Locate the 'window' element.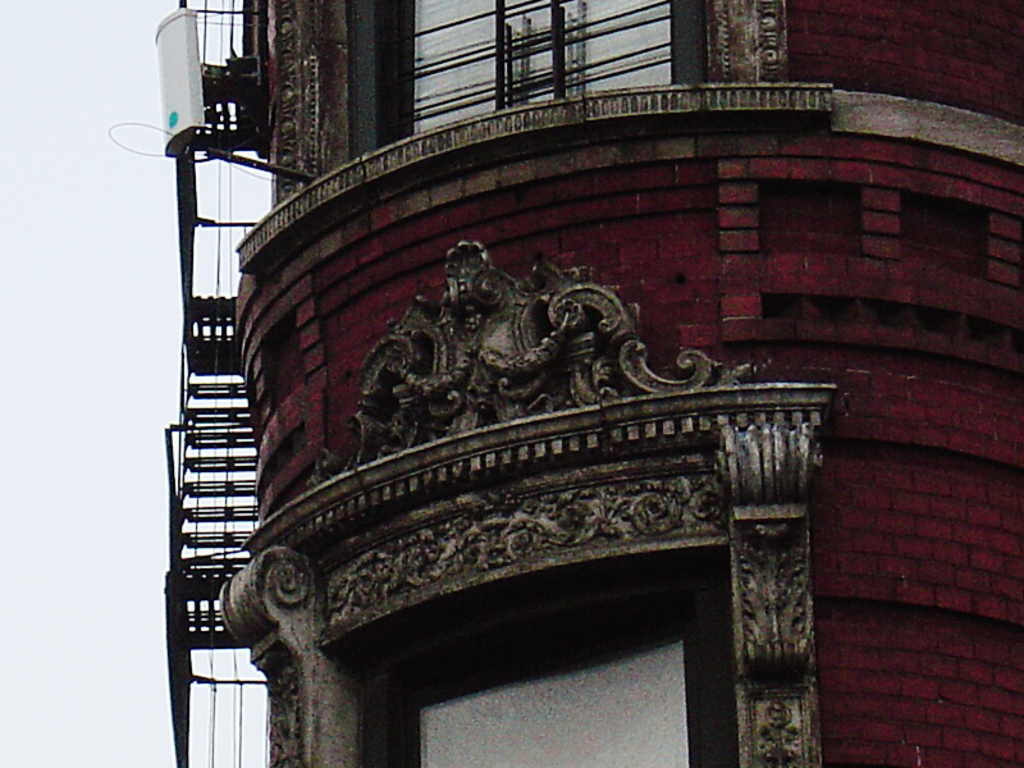
Element bbox: box=[374, 0, 707, 142].
